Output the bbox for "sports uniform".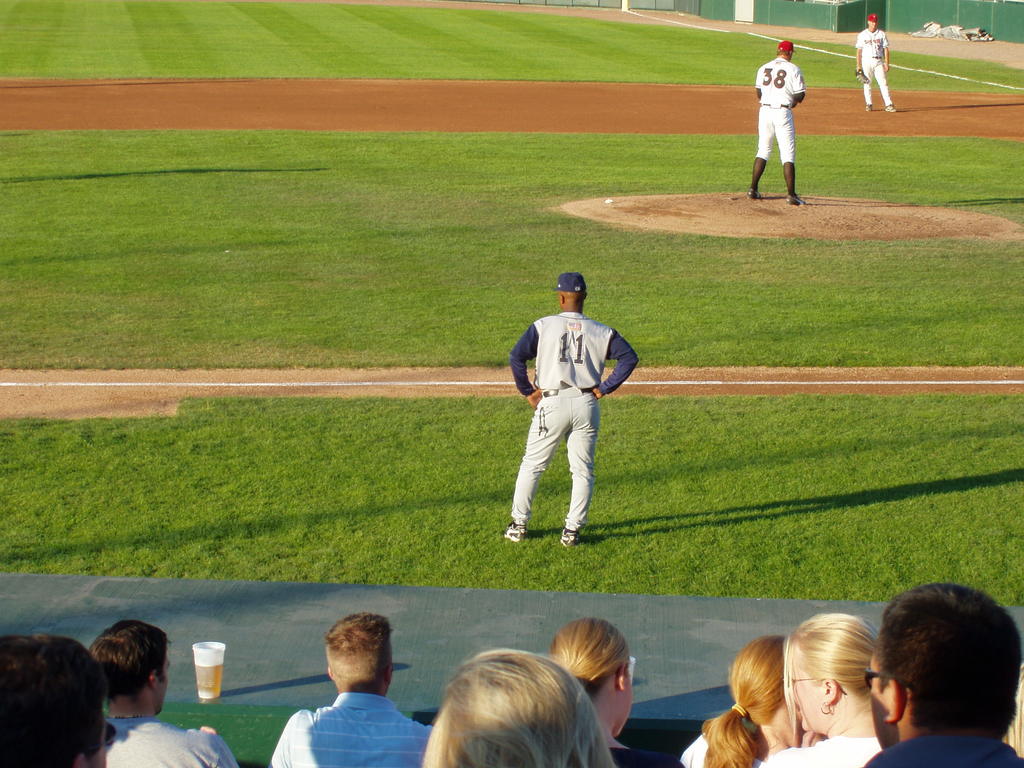
bbox=[502, 285, 637, 567].
